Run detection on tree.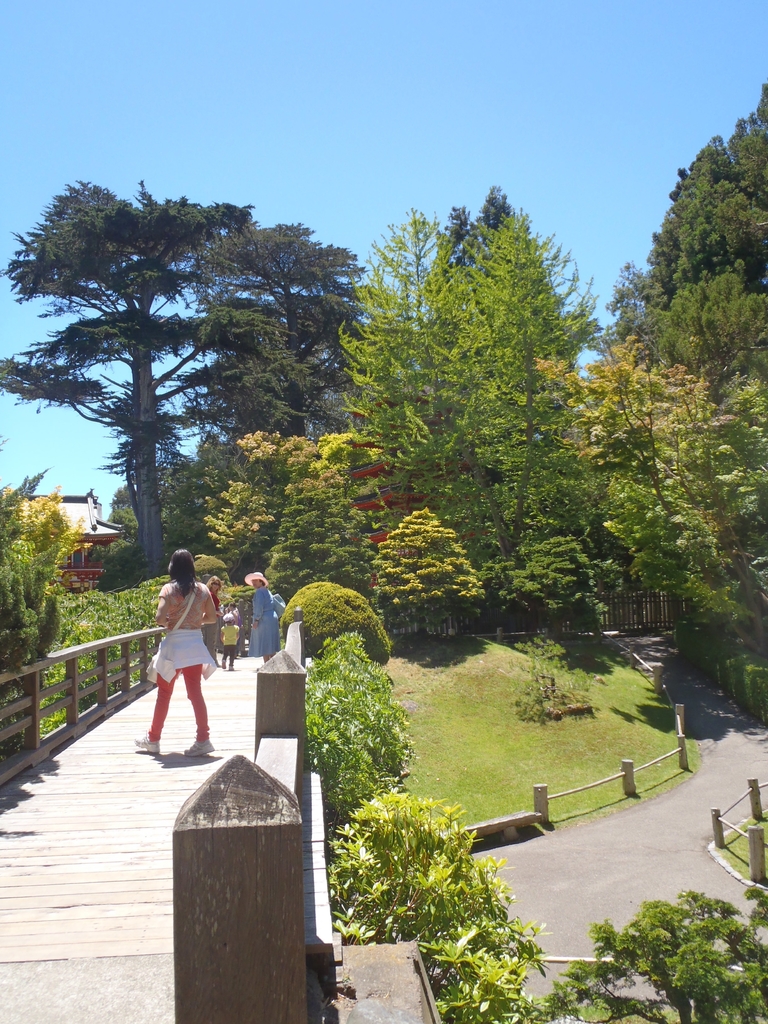
Result: x1=303, y1=631, x2=416, y2=823.
